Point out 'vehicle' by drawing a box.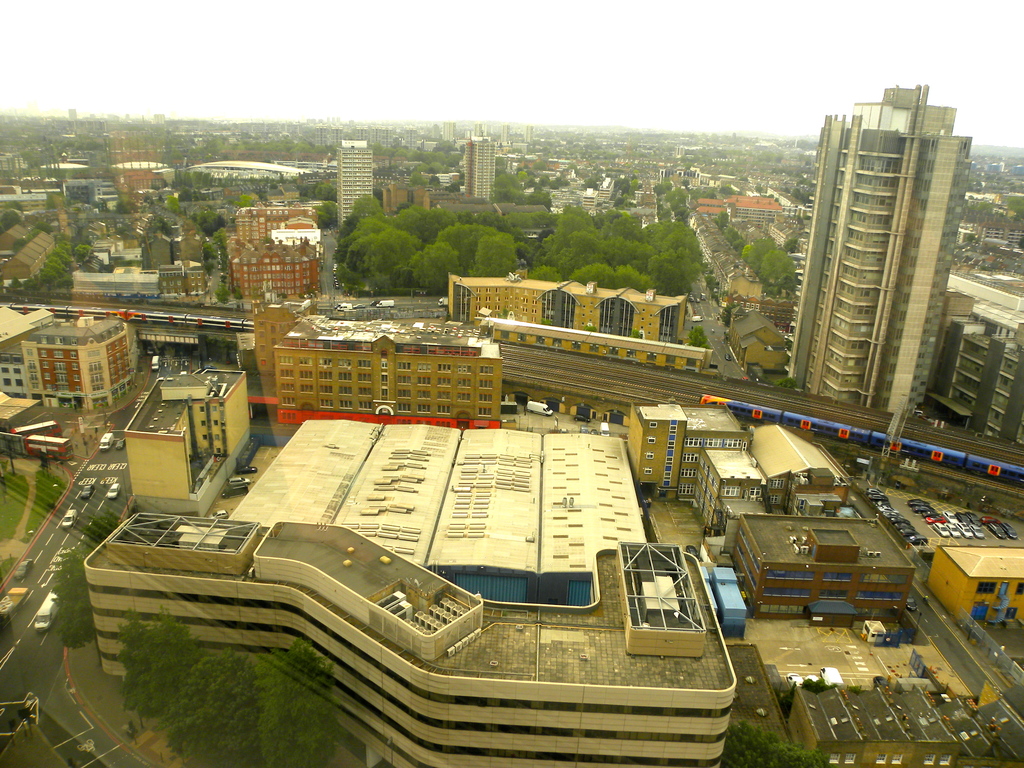
[818, 663, 844, 683].
